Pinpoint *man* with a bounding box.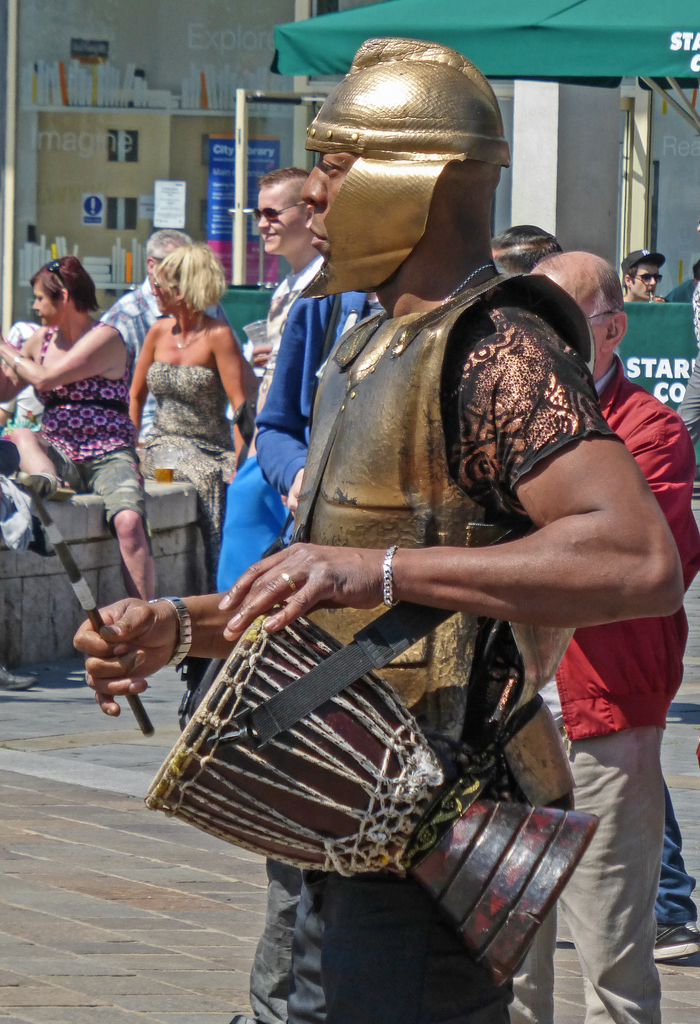
x1=619 y1=237 x2=662 y2=310.
